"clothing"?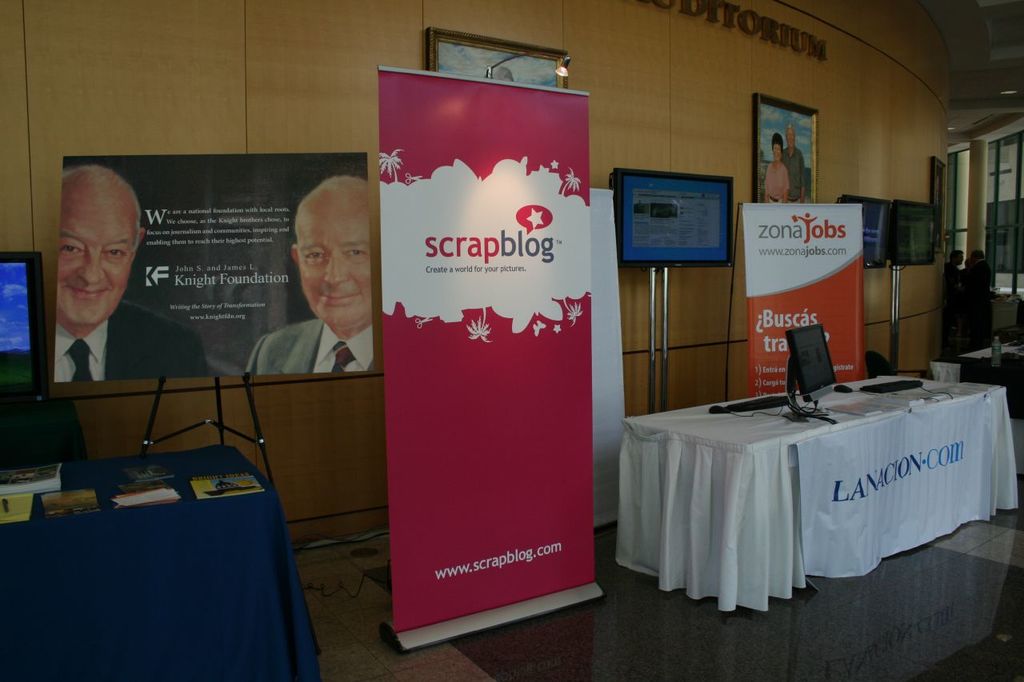
(x1=766, y1=162, x2=790, y2=203)
